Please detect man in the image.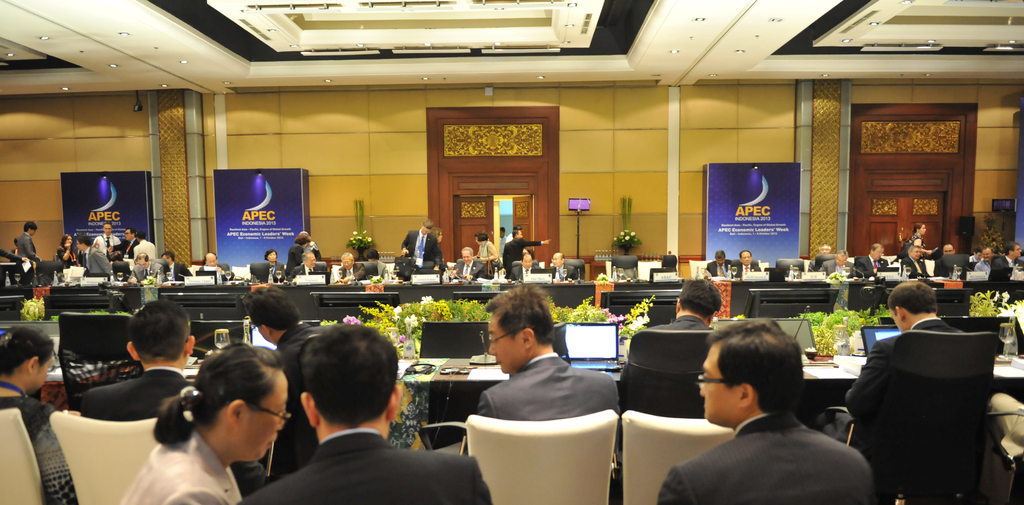
900/243/932/273.
